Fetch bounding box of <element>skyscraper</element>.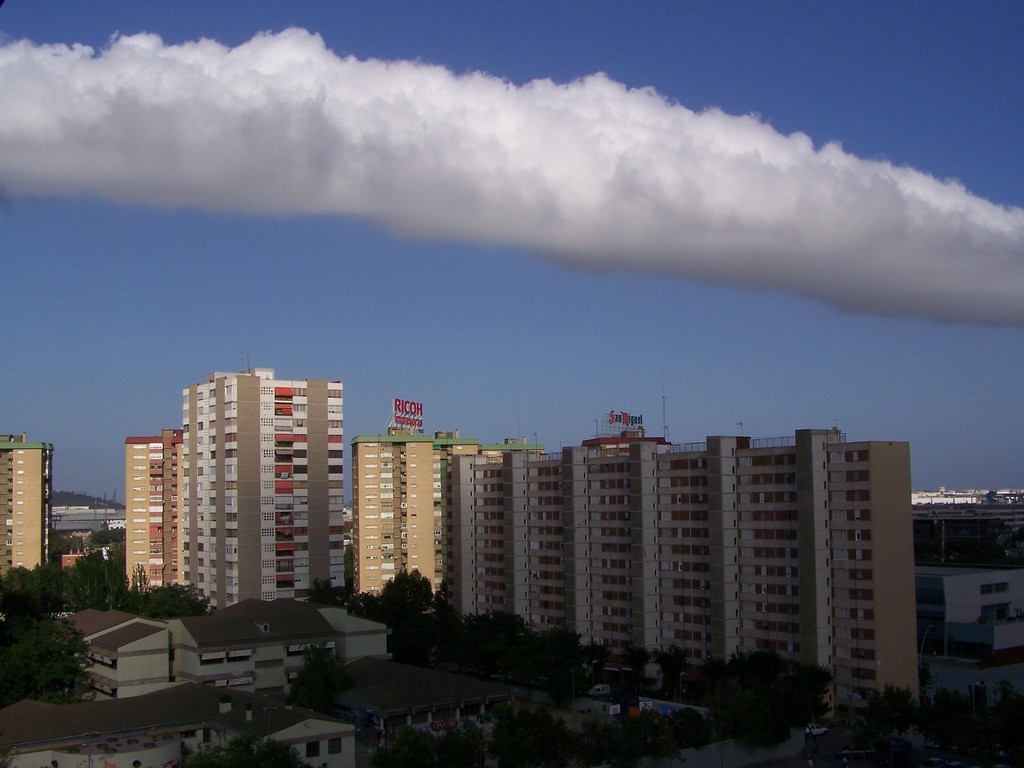
Bbox: BBox(803, 417, 940, 711).
